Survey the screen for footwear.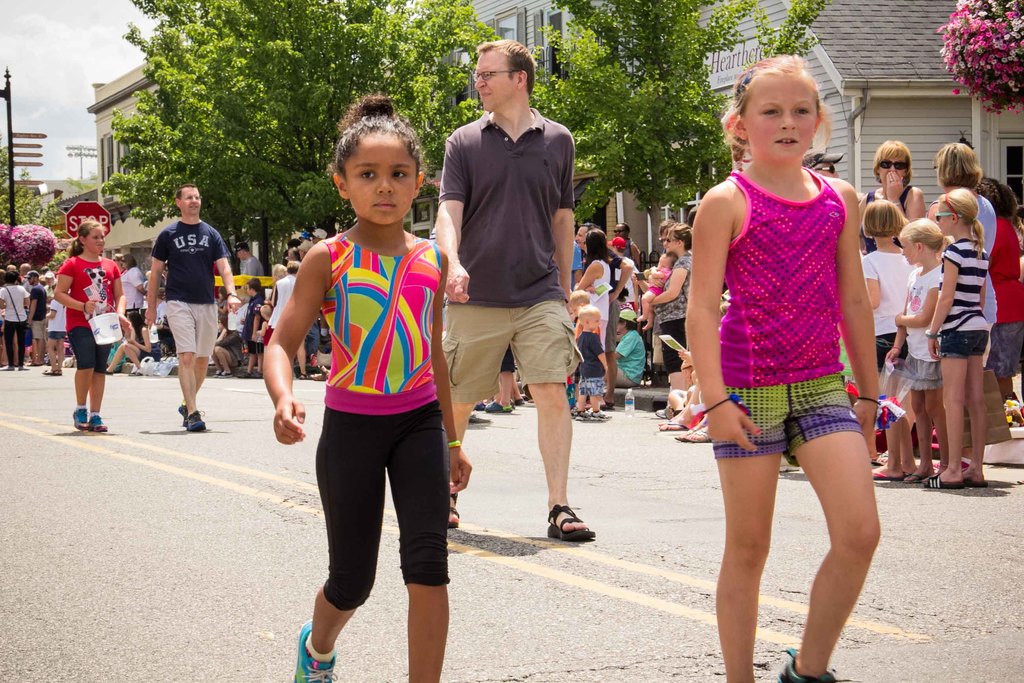
Survey found: 545, 506, 594, 538.
